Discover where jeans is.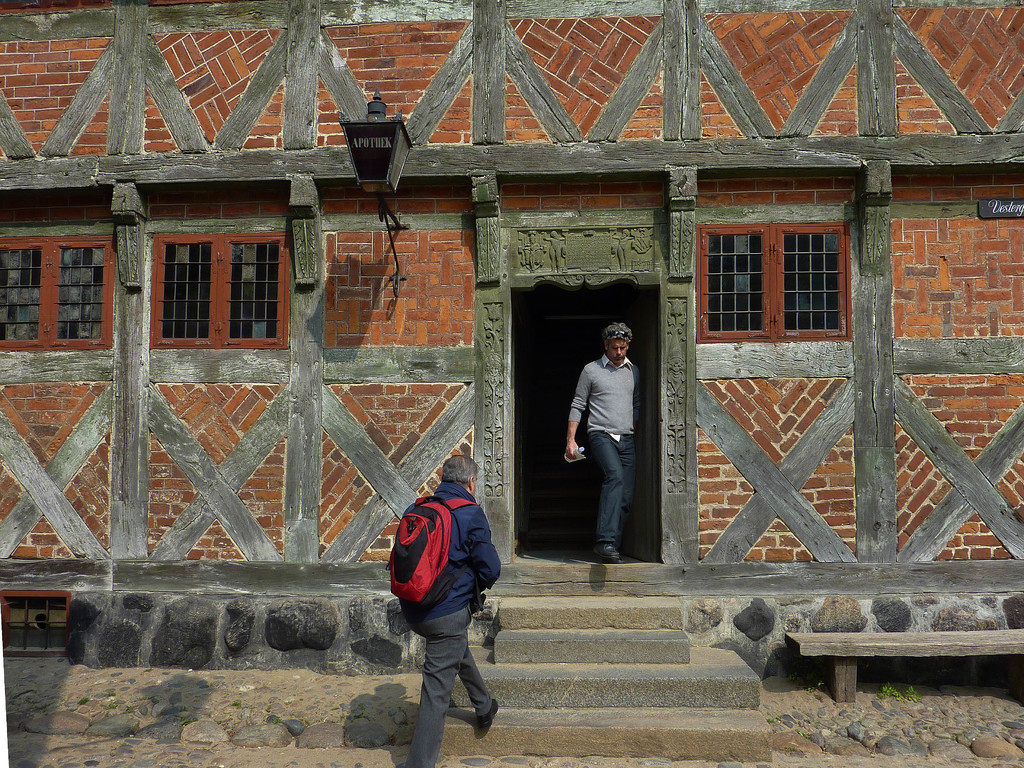
Discovered at [x1=396, y1=593, x2=490, y2=748].
